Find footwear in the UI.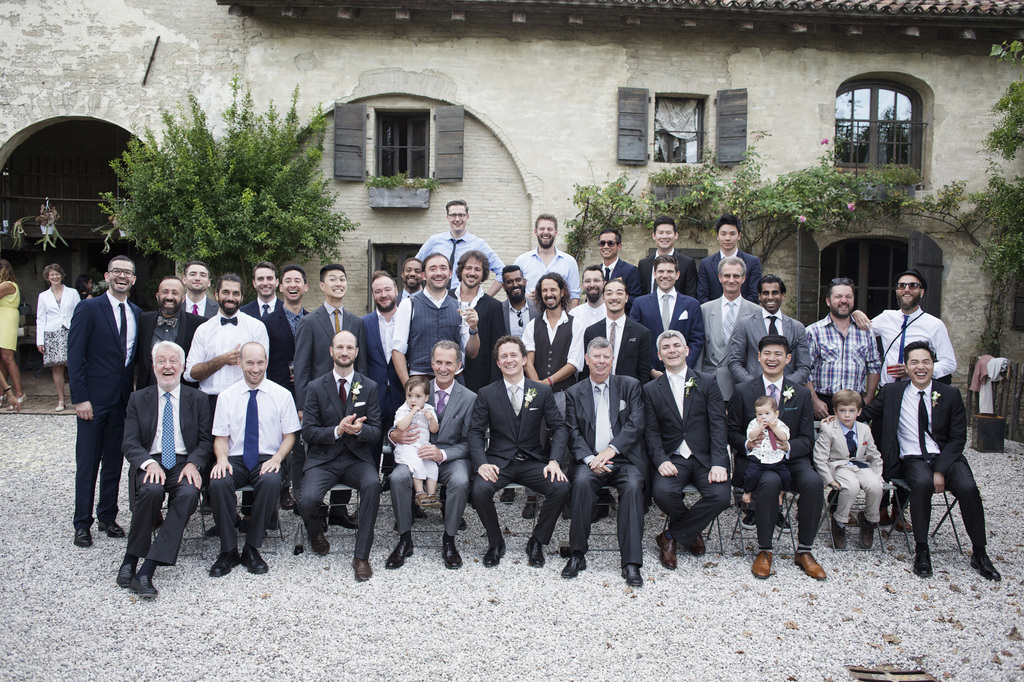
UI element at box(312, 535, 330, 555).
